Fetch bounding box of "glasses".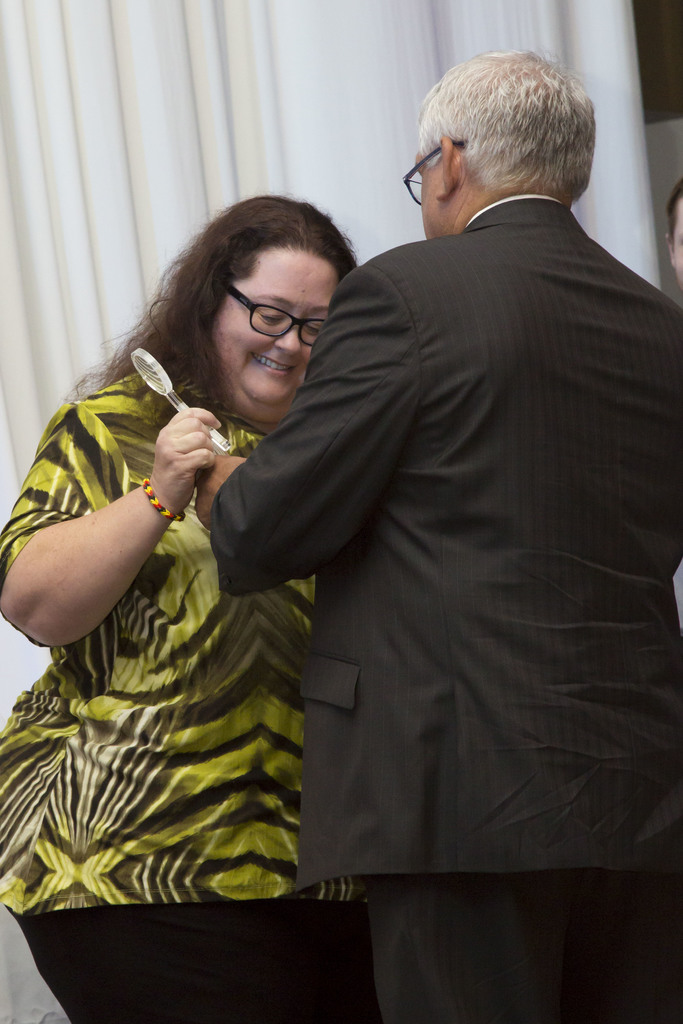
Bbox: bbox=(202, 282, 329, 348).
